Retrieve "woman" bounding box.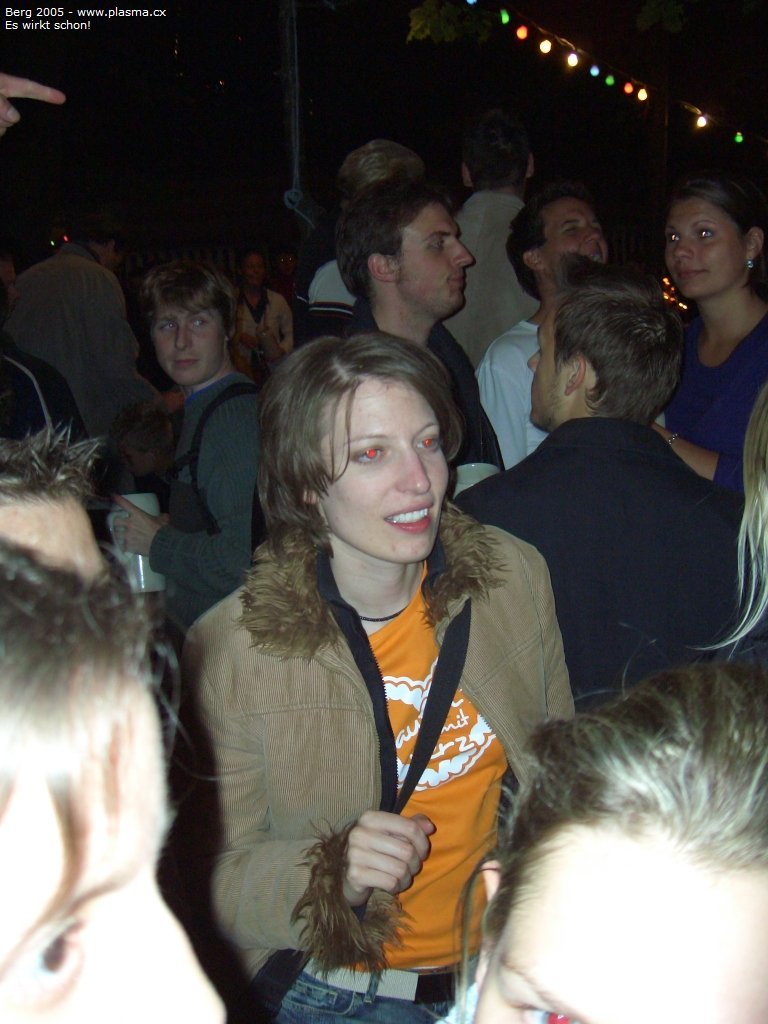
Bounding box: (x1=151, y1=280, x2=551, y2=1023).
